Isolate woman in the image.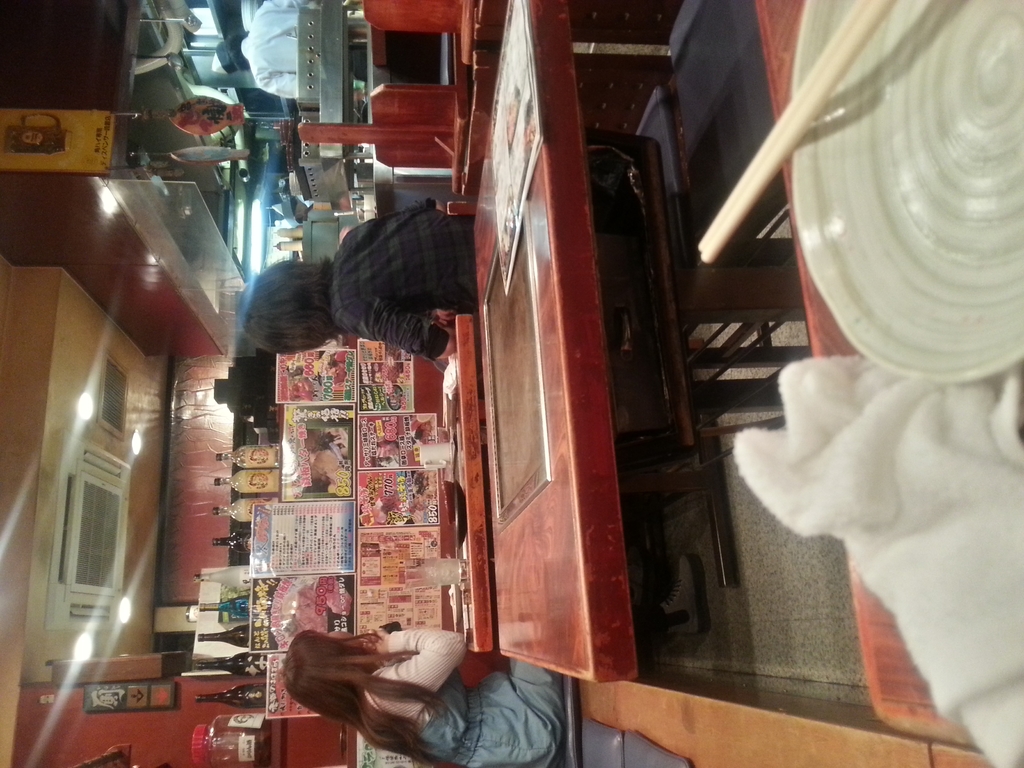
Isolated region: region(241, 595, 550, 756).
